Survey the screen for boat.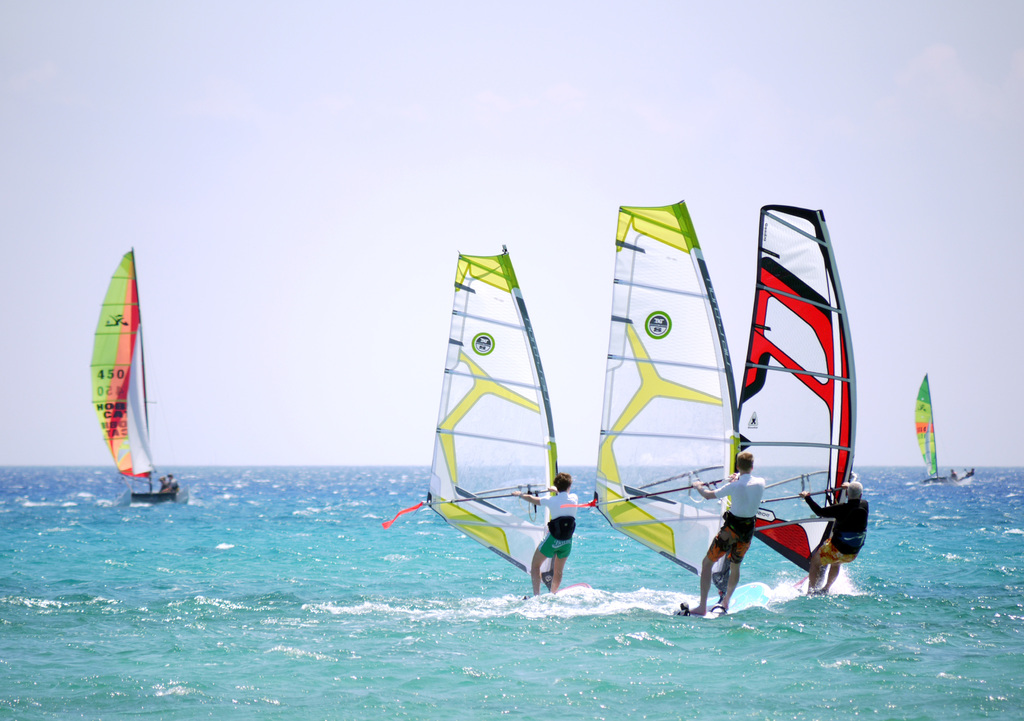
Survey found: 912/371/977/487.
